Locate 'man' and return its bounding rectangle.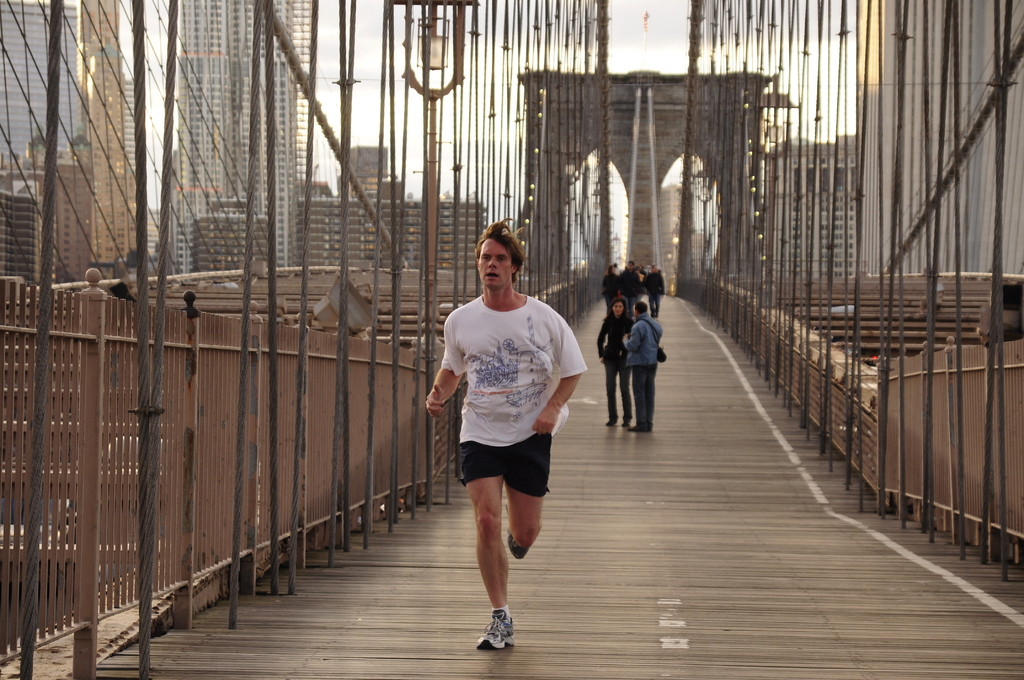
428:235:587:635.
